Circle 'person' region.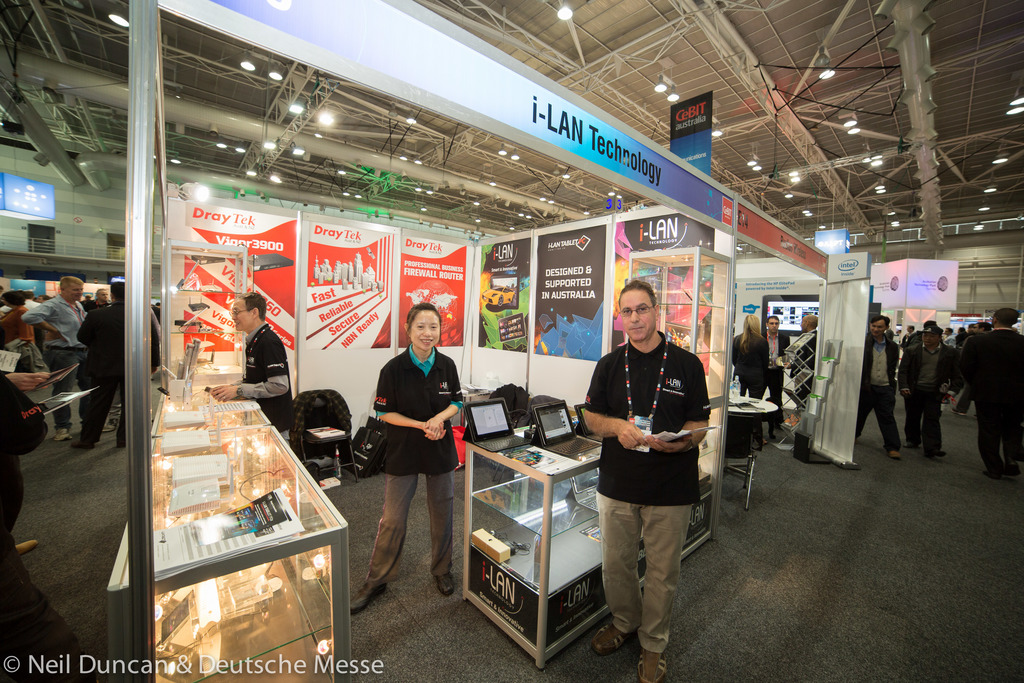
Region: <region>89, 288, 111, 310</region>.
